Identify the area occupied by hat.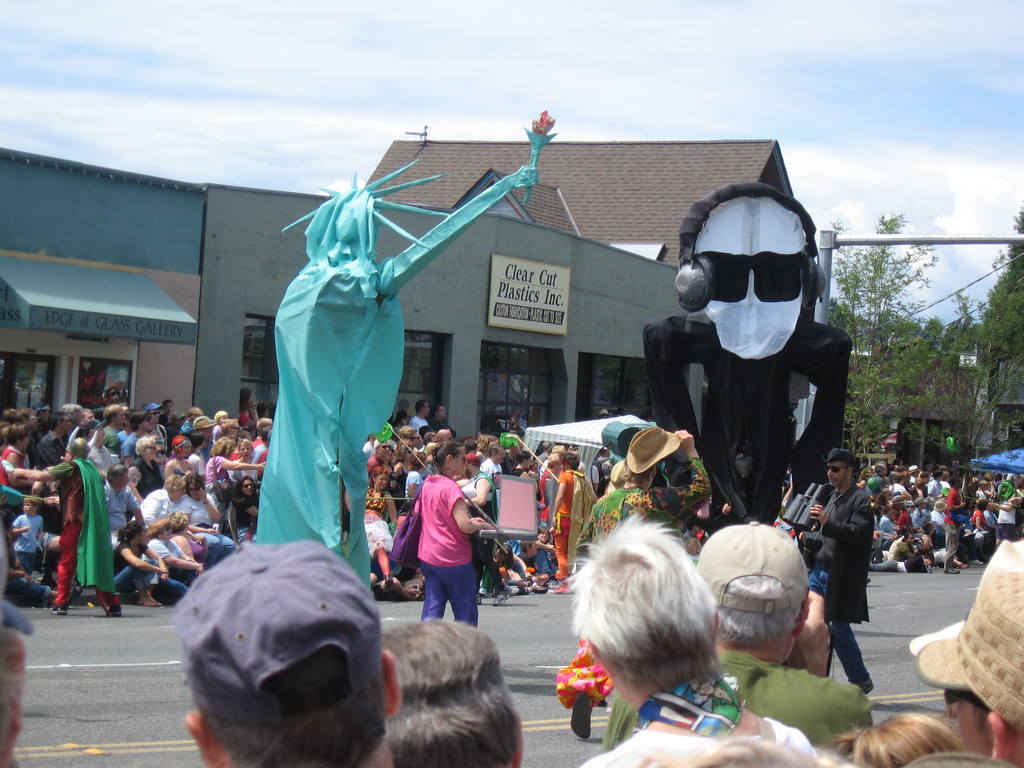
Area: select_region(694, 520, 812, 610).
